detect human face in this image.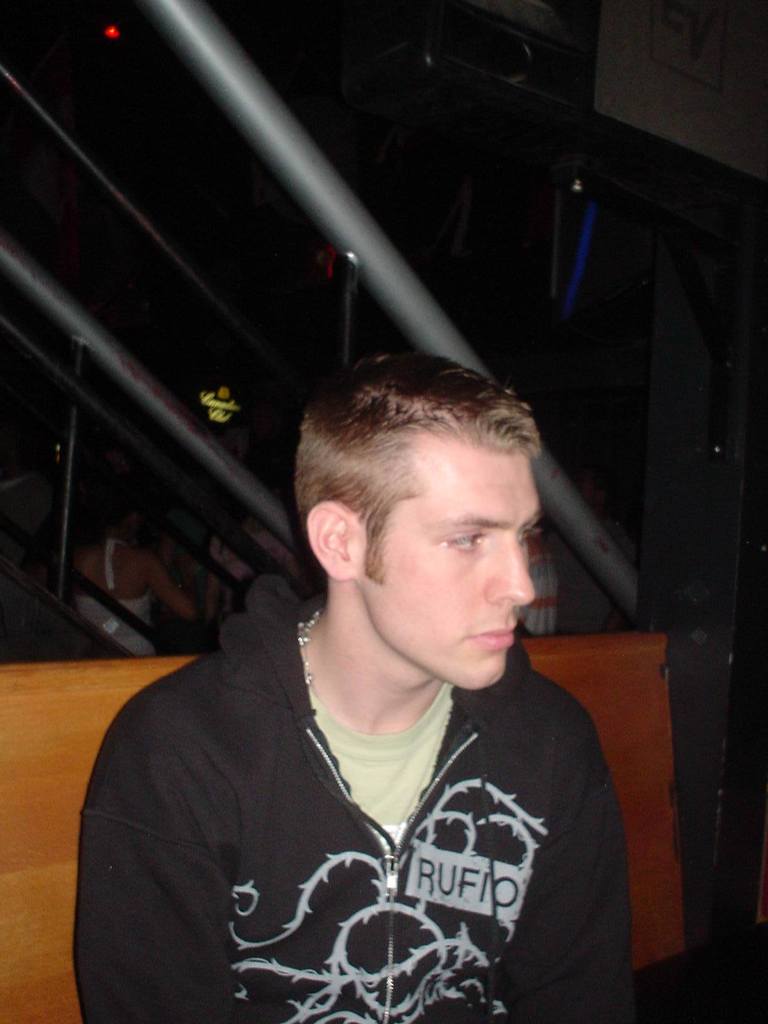
Detection: 353 452 541 697.
